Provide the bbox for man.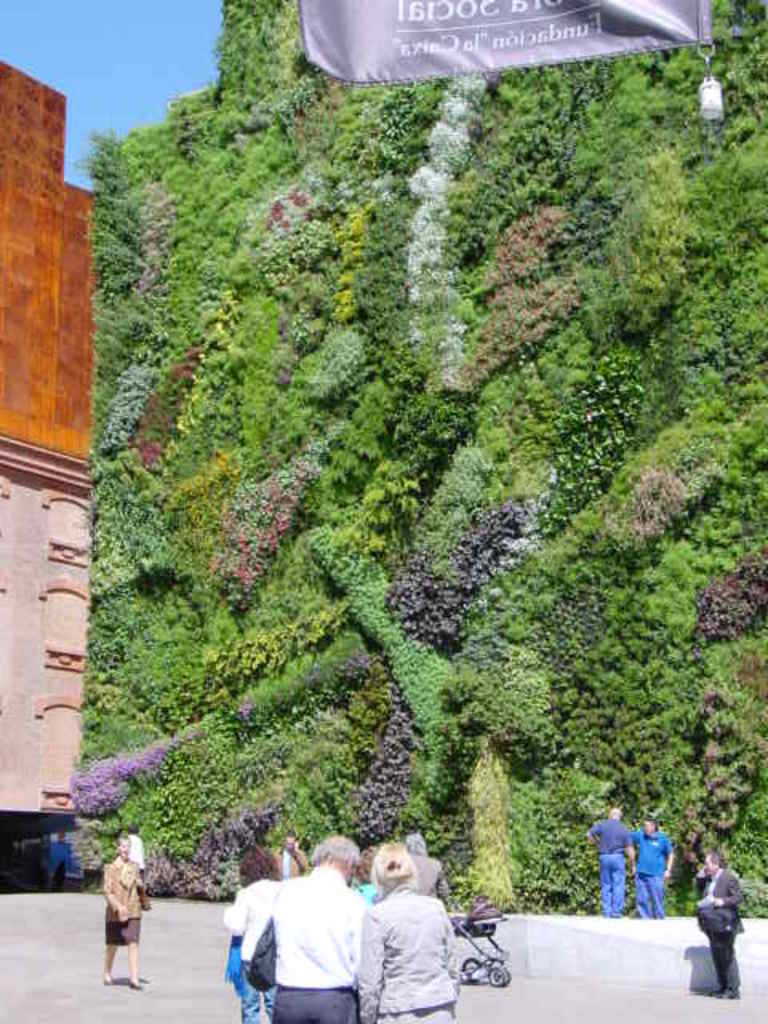
693:850:746:995.
